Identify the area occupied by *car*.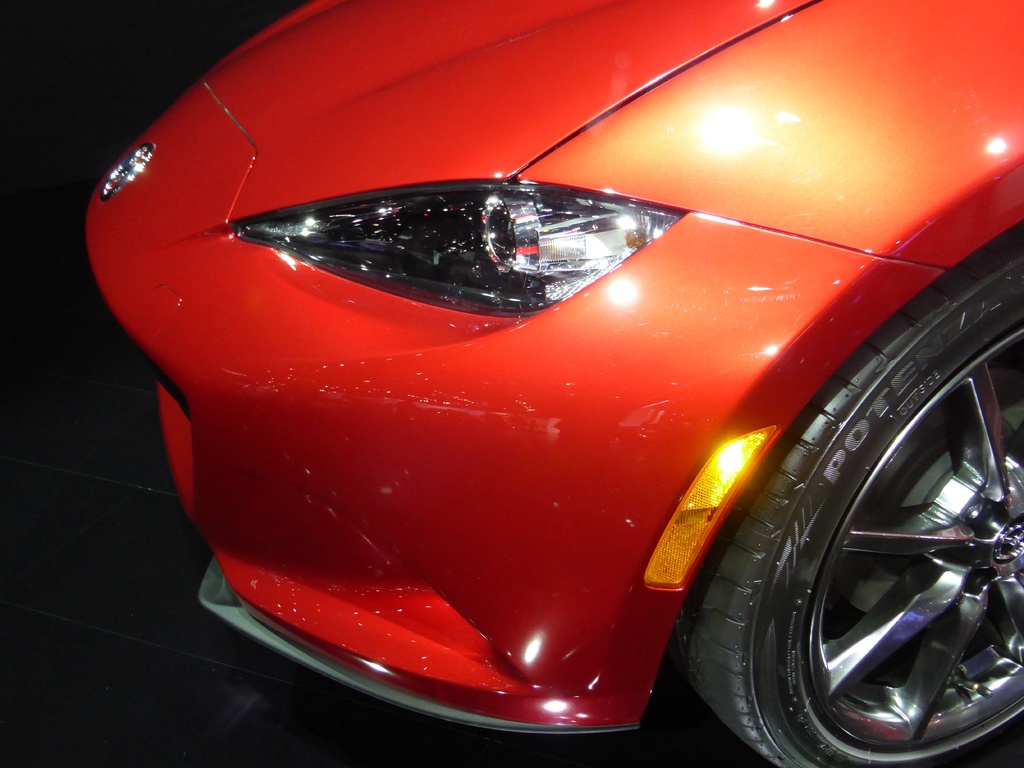
Area: (96,0,1023,742).
